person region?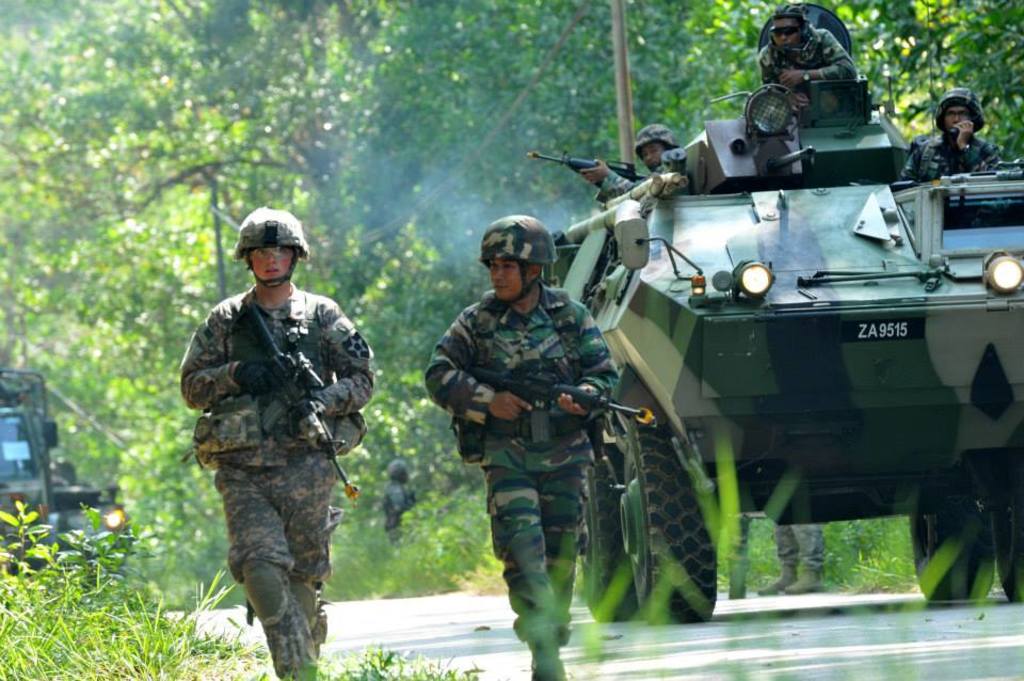
box(179, 204, 373, 680)
